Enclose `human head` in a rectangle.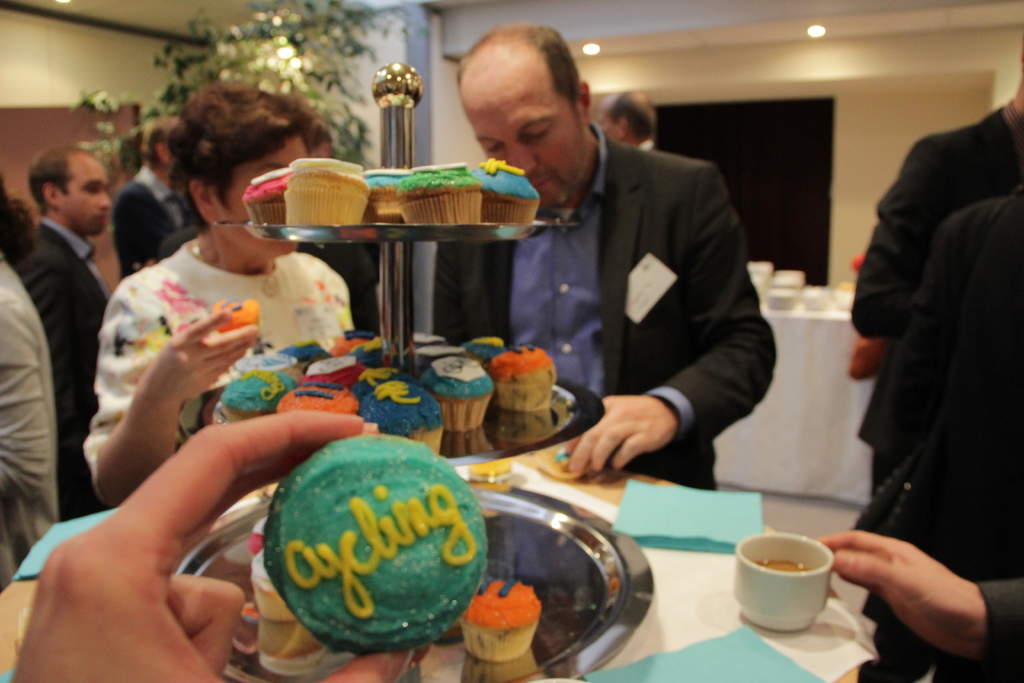
BBox(140, 119, 185, 173).
